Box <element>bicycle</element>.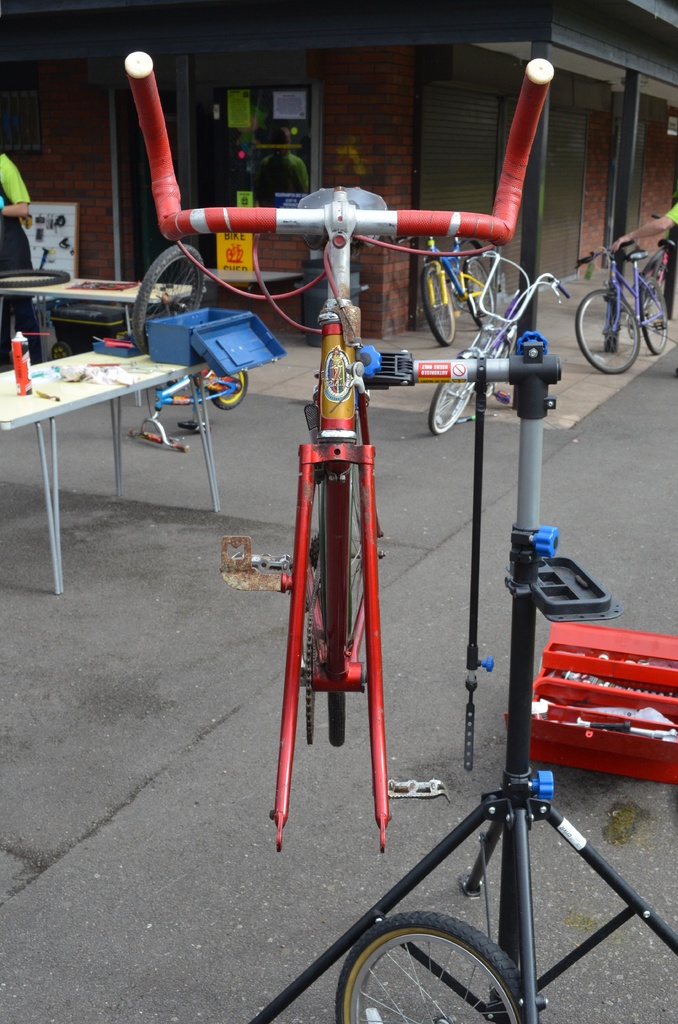
<box>426,244,566,436</box>.
